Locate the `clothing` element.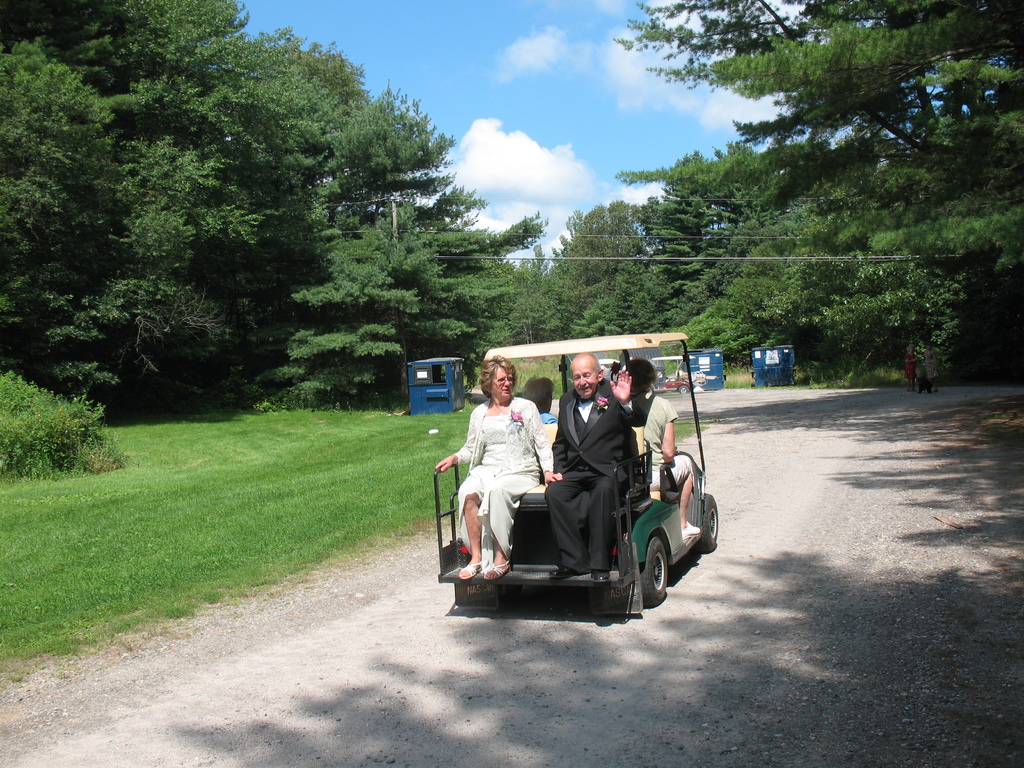
Element bbox: 543, 378, 636, 566.
